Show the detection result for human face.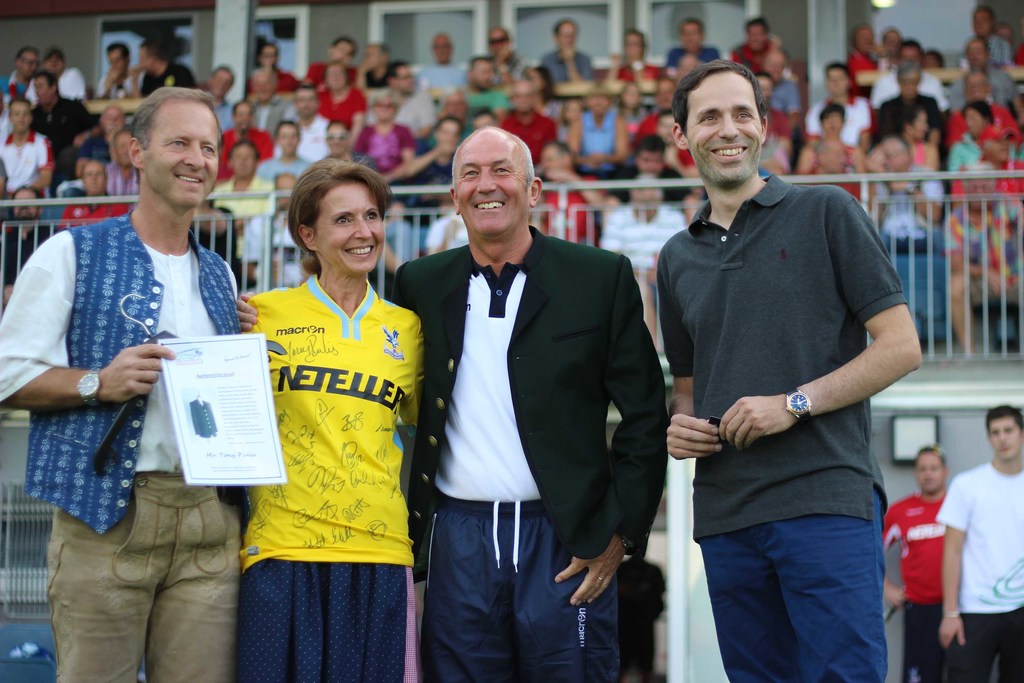
966:173:994:207.
